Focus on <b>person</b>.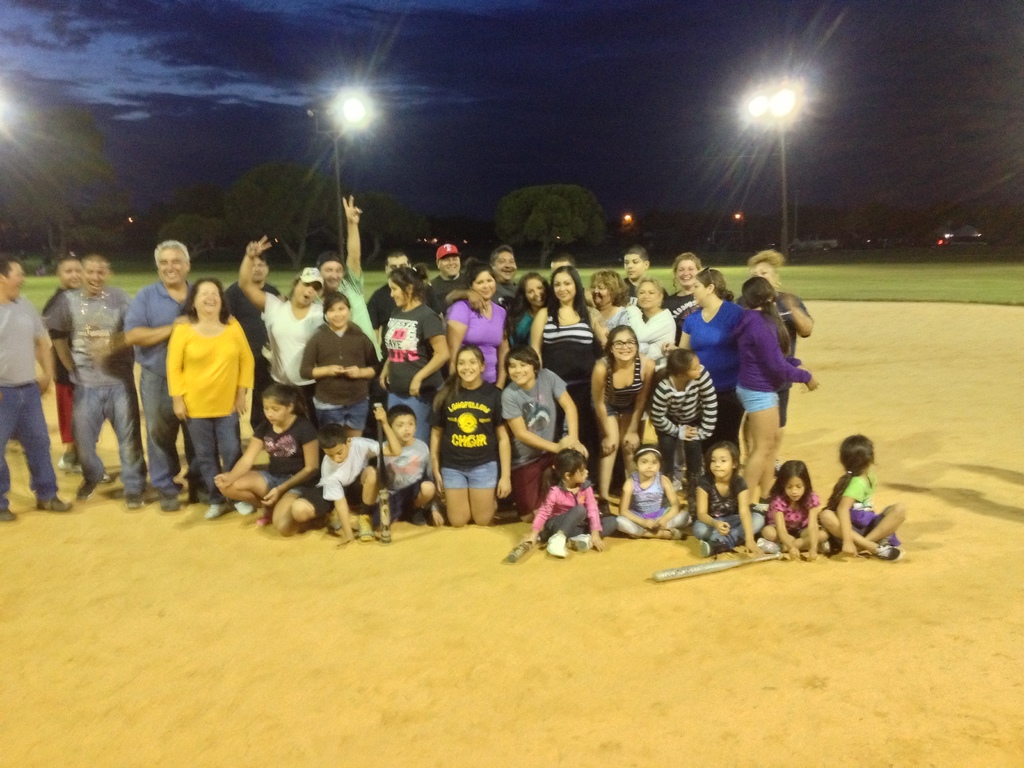
Focused at (745, 247, 813, 438).
